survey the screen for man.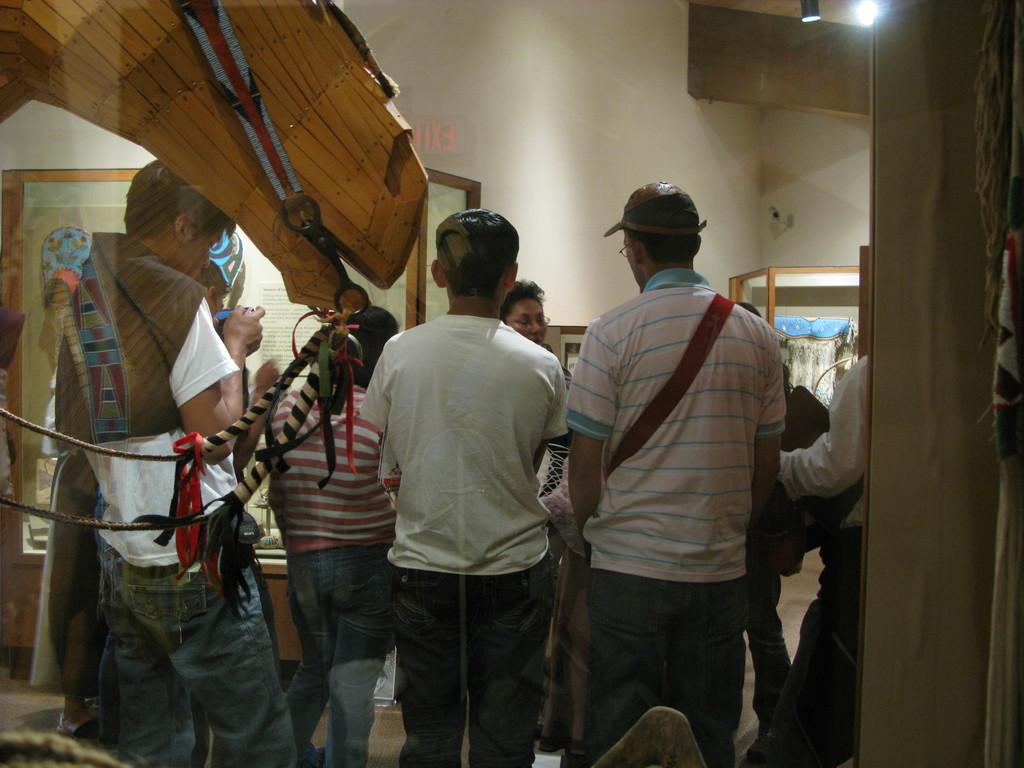
Survey found: rect(360, 208, 568, 767).
